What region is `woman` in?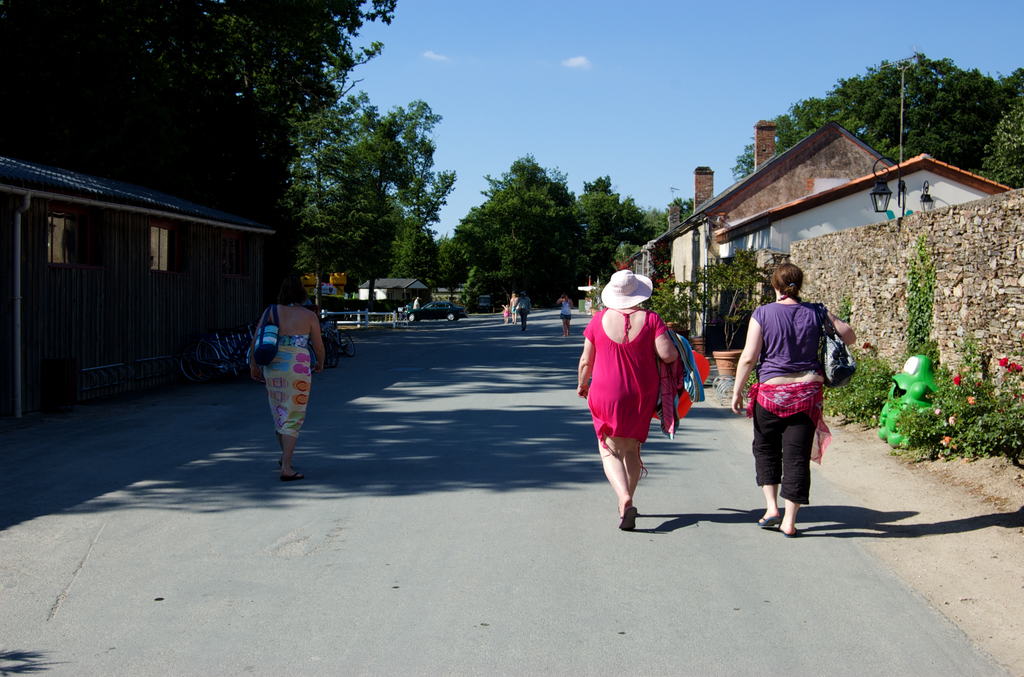
bbox(569, 268, 674, 530).
